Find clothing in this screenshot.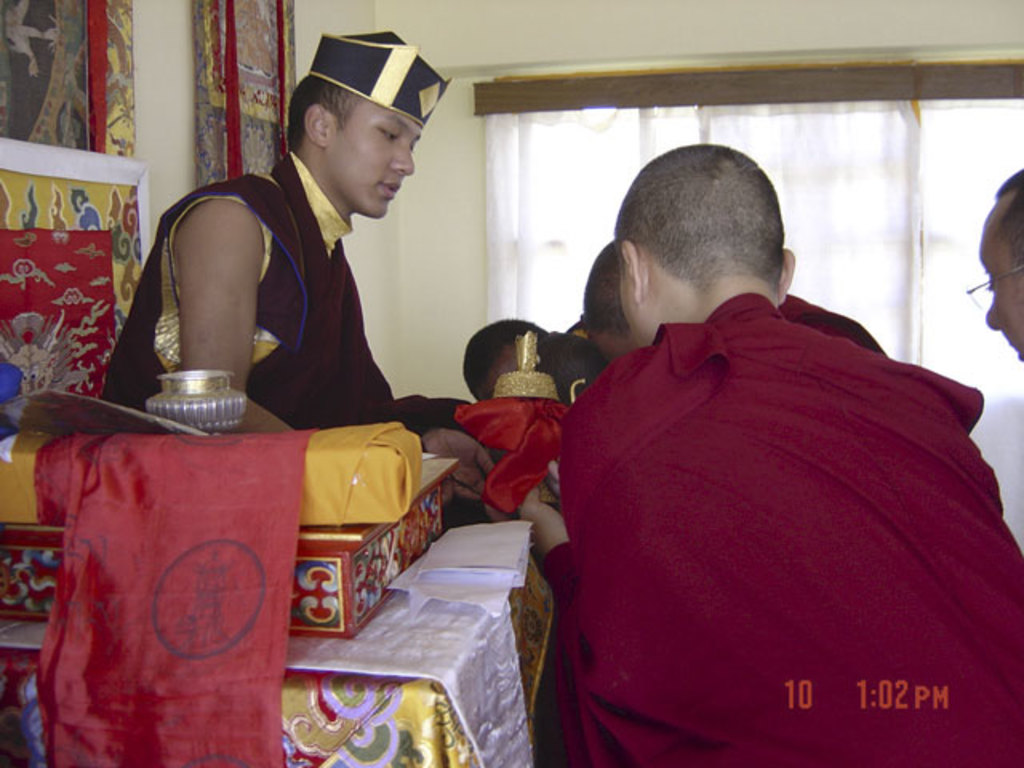
The bounding box for clothing is bbox=(560, 243, 1010, 757).
